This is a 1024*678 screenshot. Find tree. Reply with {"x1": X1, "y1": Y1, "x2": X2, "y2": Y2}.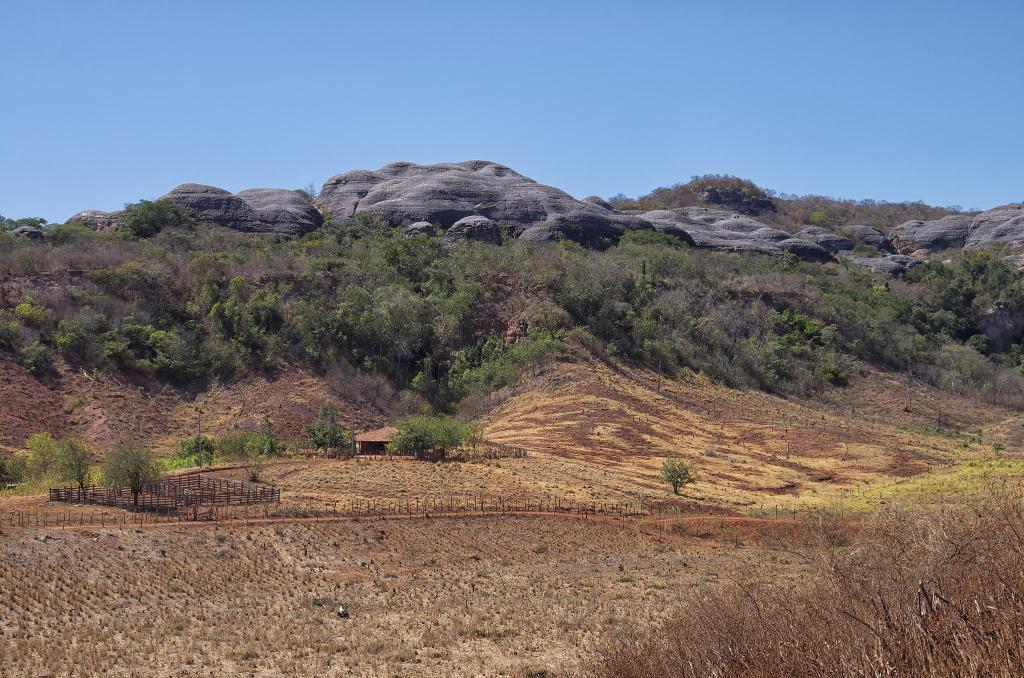
{"x1": 847, "y1": 272, "x2": 913, "y2": 367}.
